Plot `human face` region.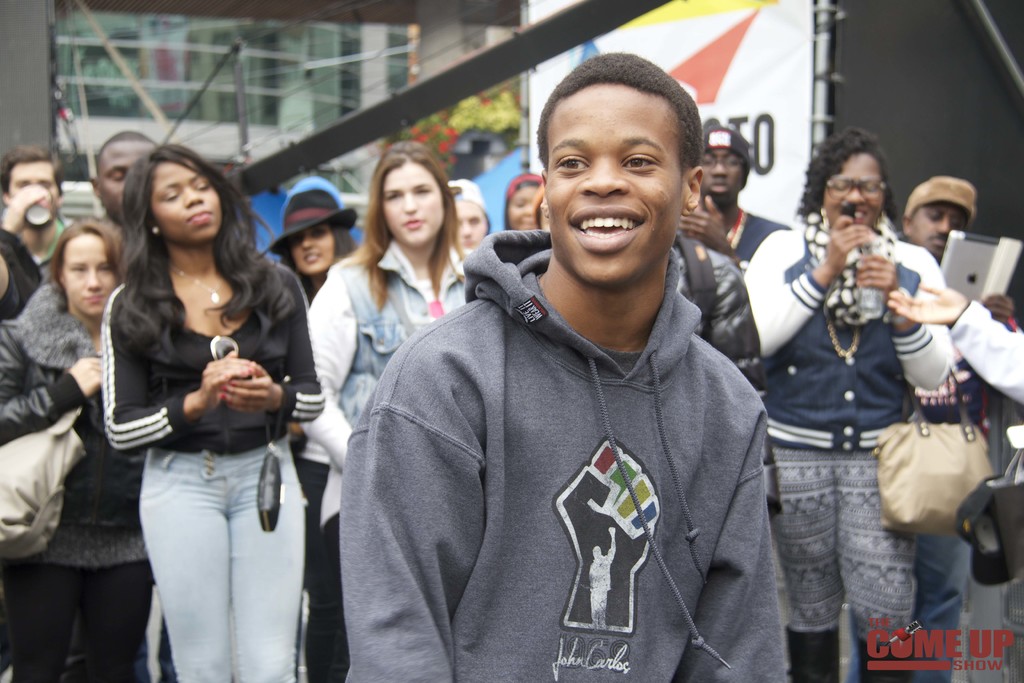
Plotted at [left=911, top=204, right=965, bottom=256].
